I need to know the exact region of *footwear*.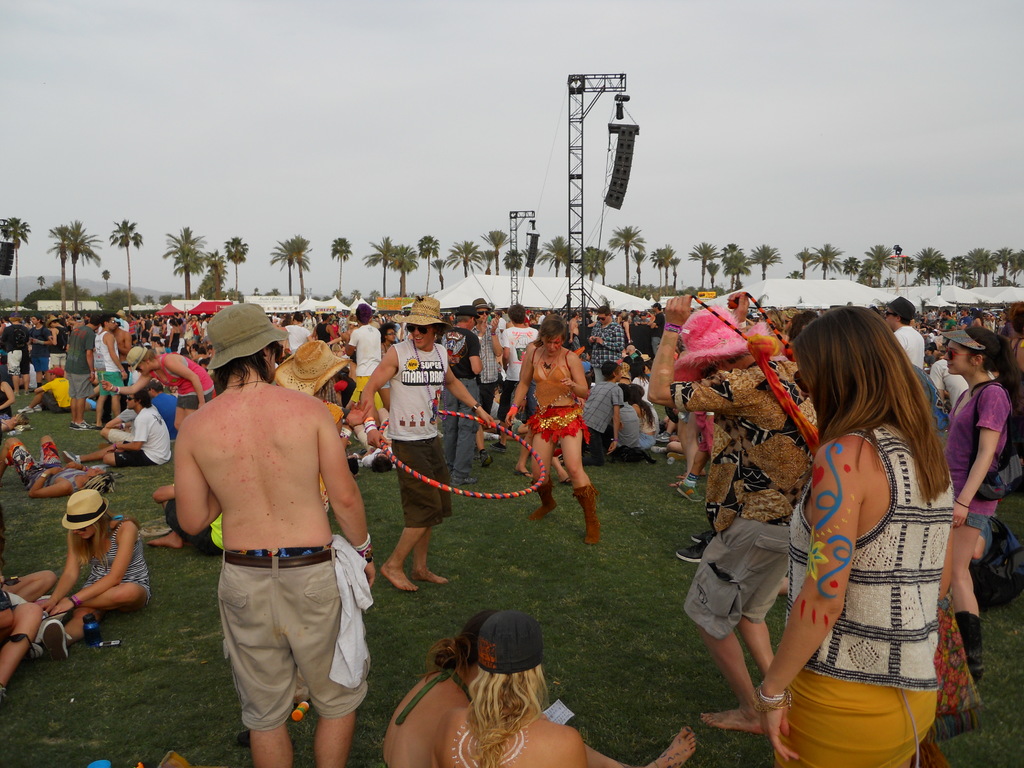
Region: x1=670 y1=543 x2=710 y2=558.
